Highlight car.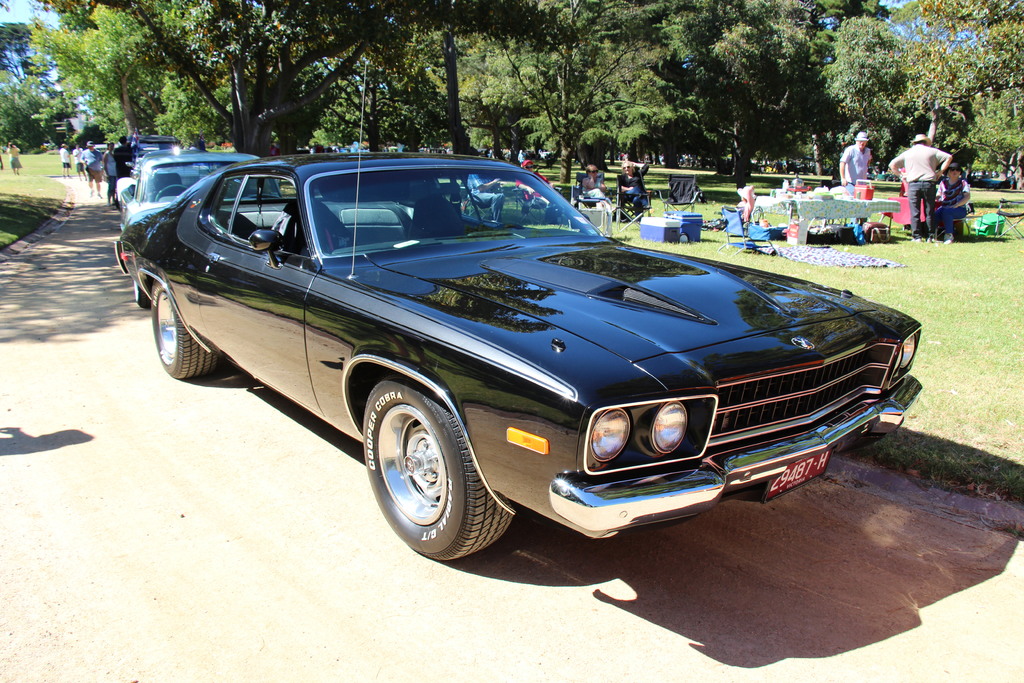
Highlighted region: <box>114,63,926,567</box>.
